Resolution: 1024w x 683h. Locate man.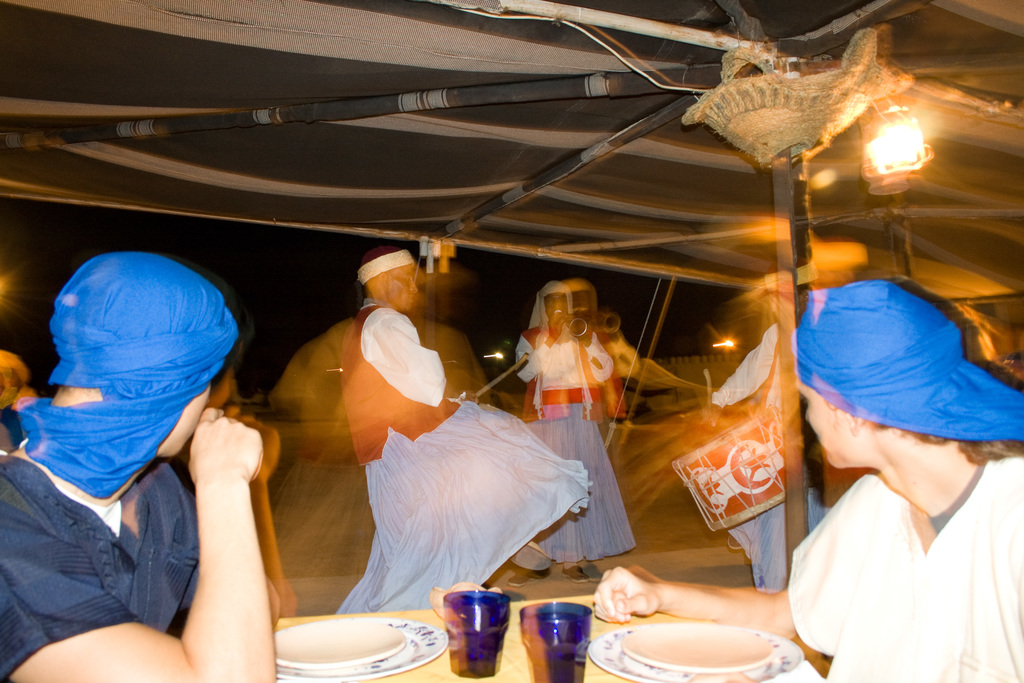
0, 255, 300, 643.
